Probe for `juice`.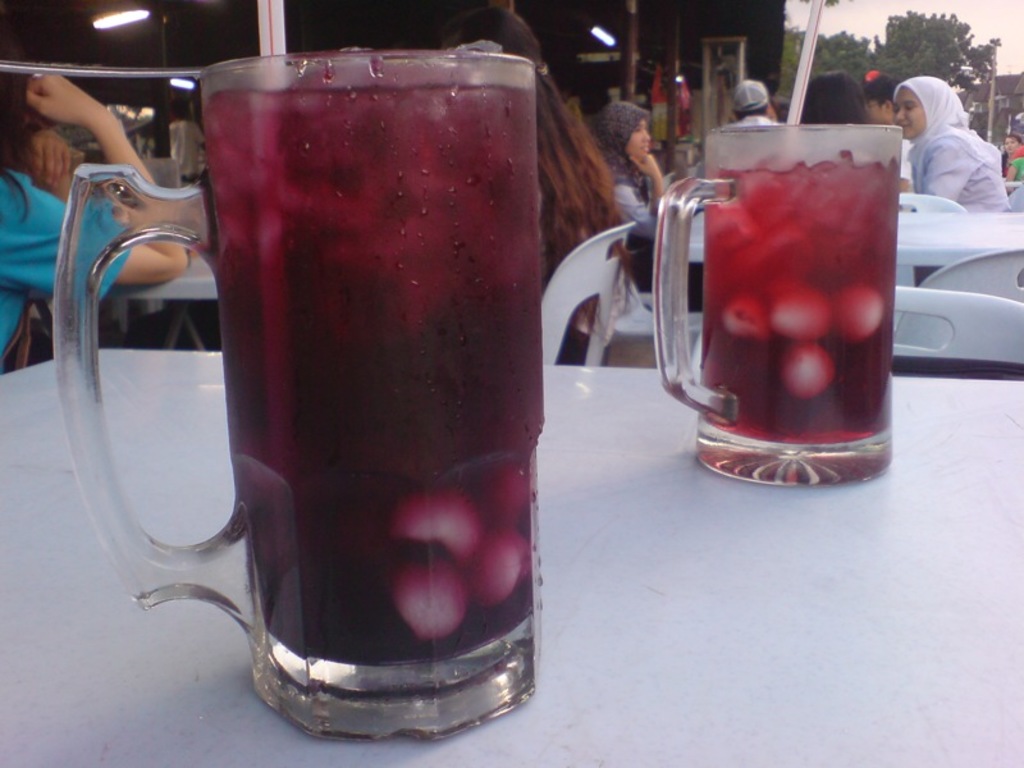
Probe result: {"x1": 202, "y1": 72, "x2": 549, "y2": 666}.
